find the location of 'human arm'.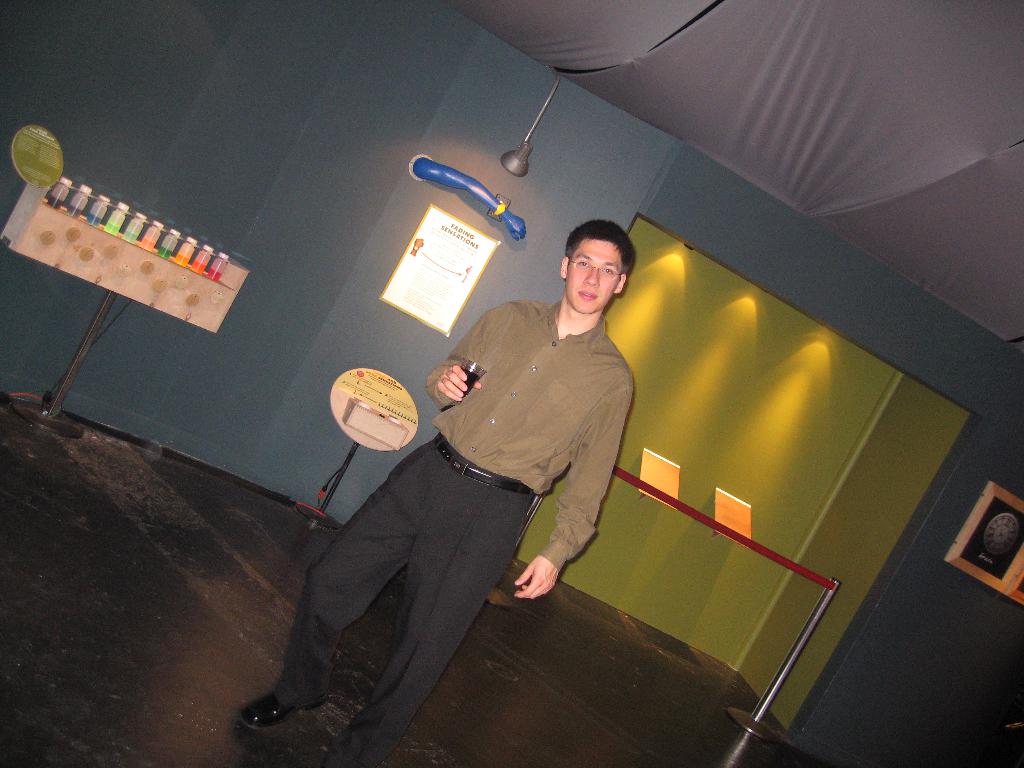
Location: {"x1": 422, "y1": 300, "x2": 518, "y2": 405}.
